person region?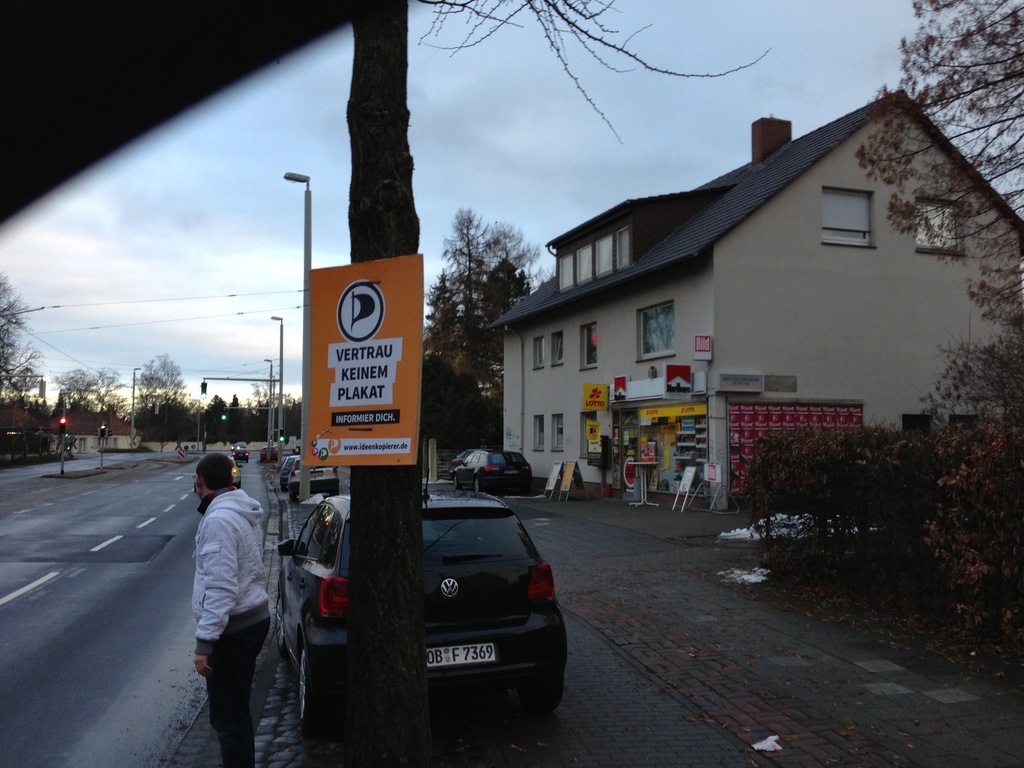
(left=189, top=436, right=284, bottom=764)
